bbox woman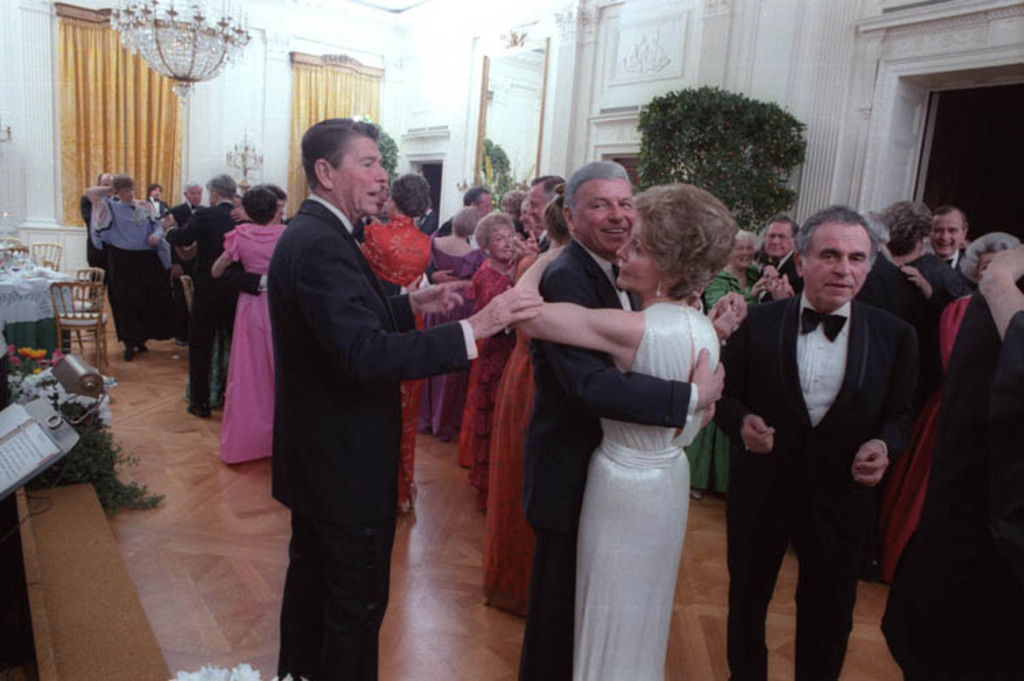
x1=527, y1=182, x2=733, y2=680
